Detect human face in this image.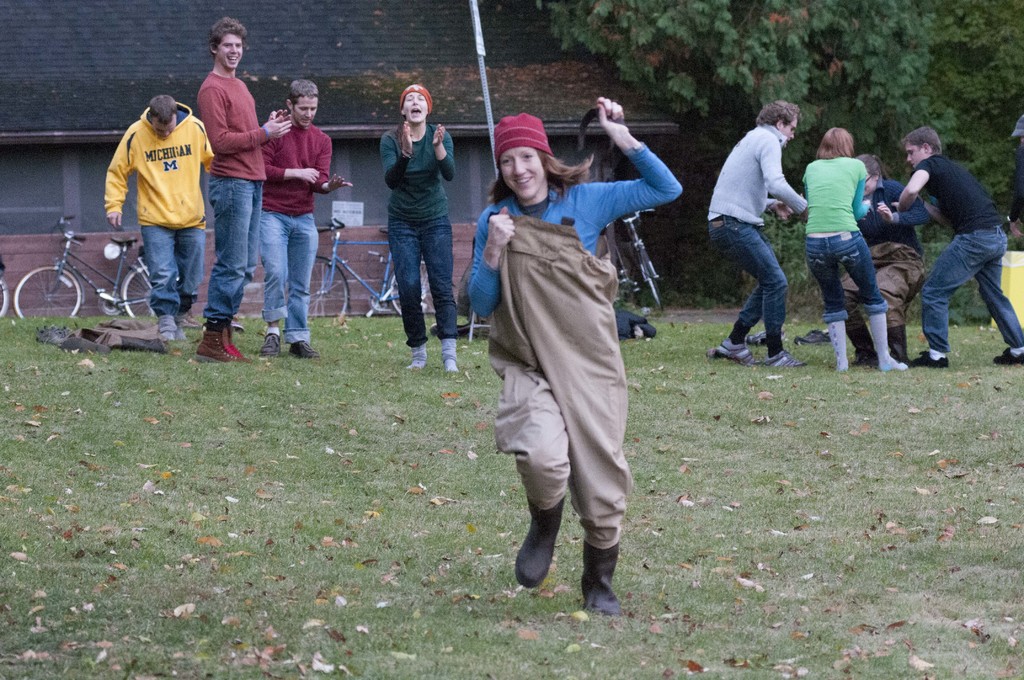
Detection: pyautogui.locateOnScreen(216, 34, 245, 67).
